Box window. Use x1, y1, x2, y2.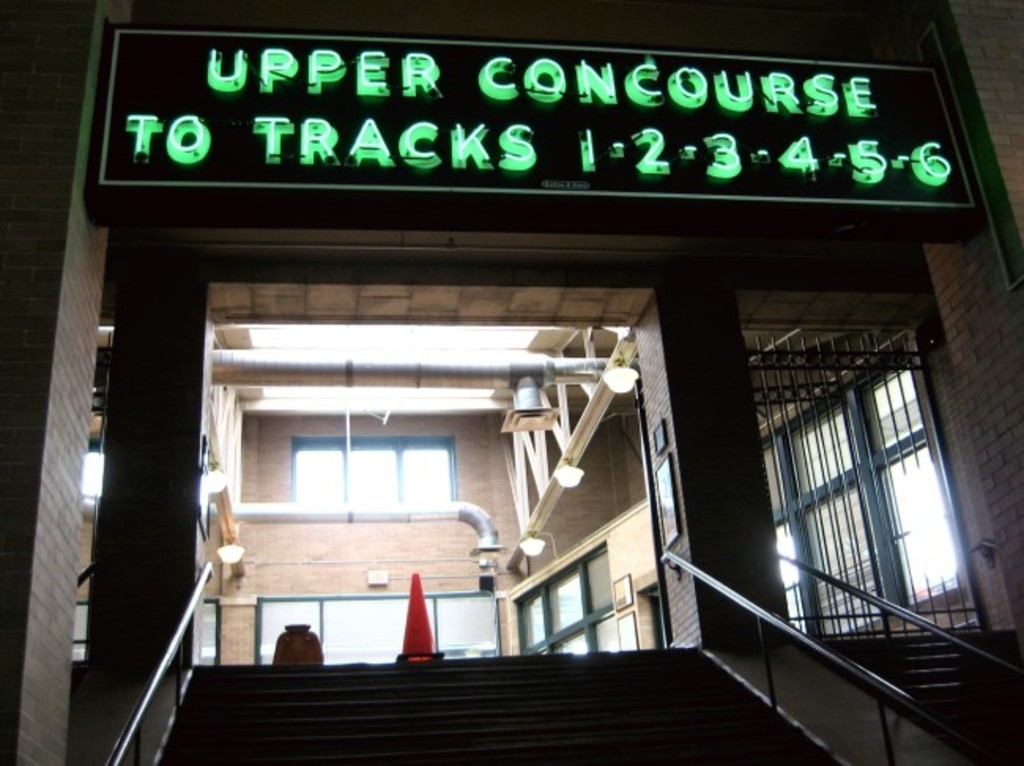
288, 427, 458, 503.
